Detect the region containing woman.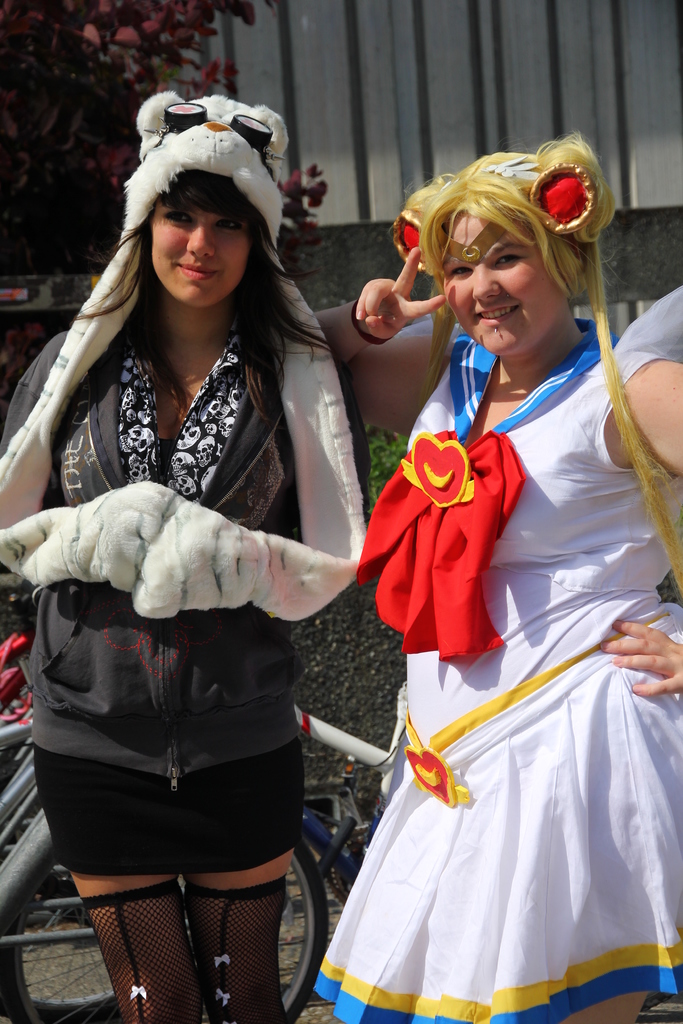
bbox=[0, 90, 374, 1023].
